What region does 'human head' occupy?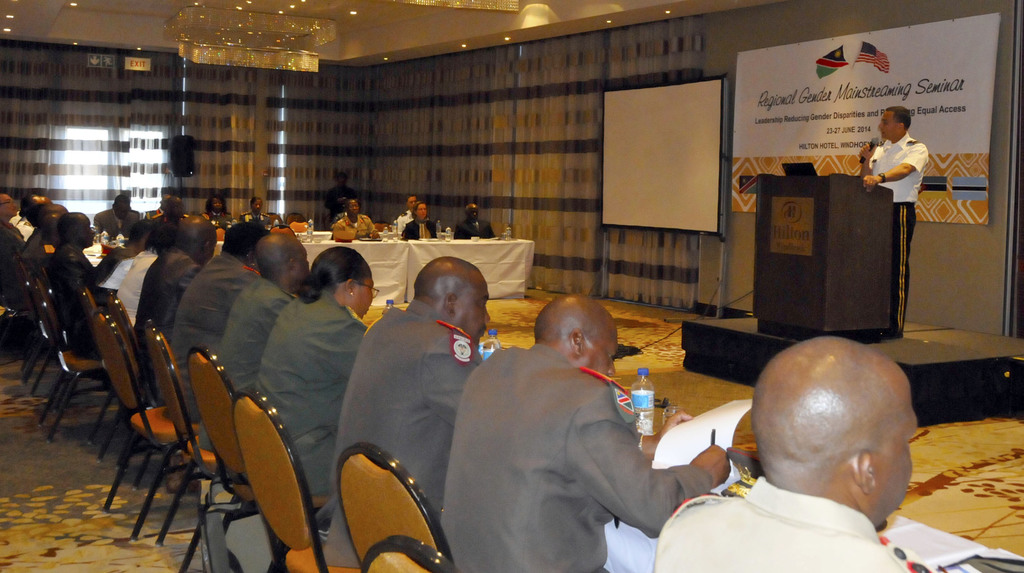
region(534, 294, 620, 377).
